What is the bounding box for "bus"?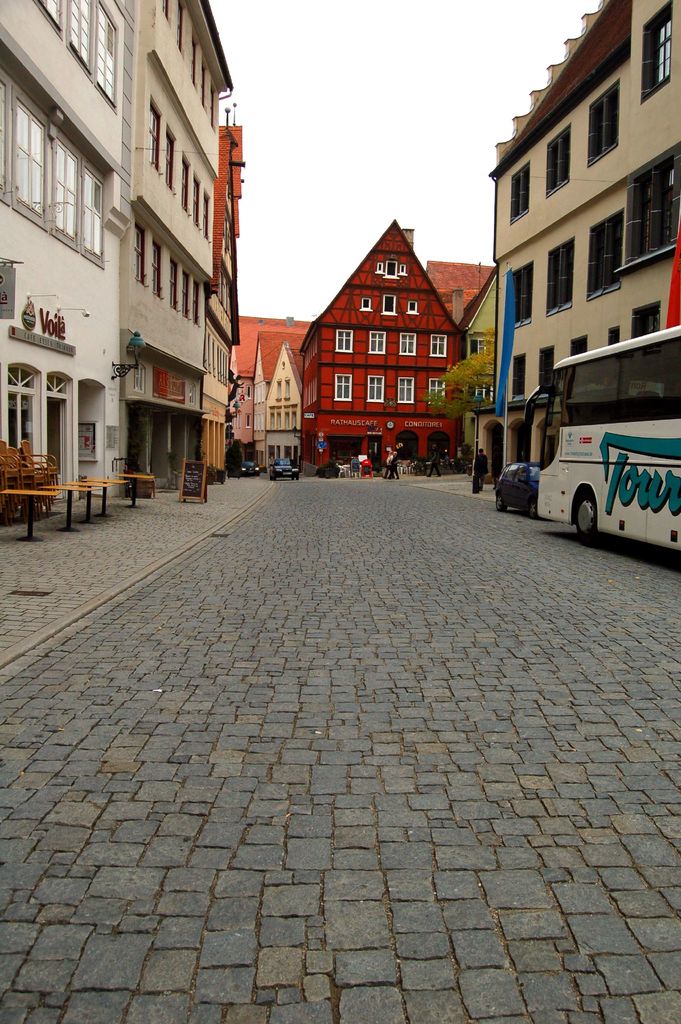
(left=525, top=328, right=680, bottom=559).
